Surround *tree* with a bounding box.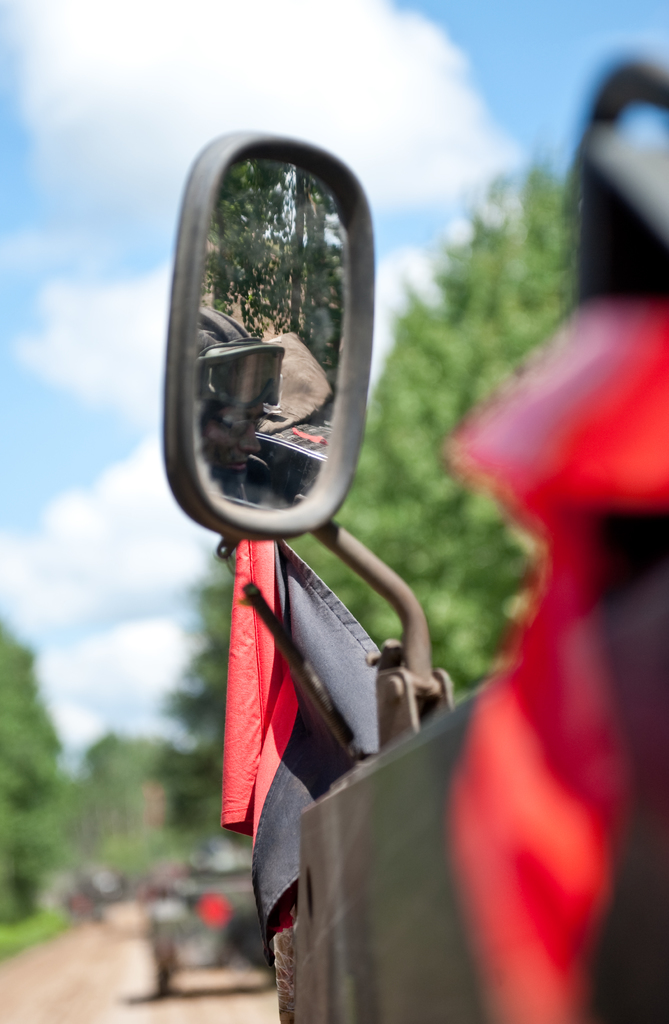
select_region(157, 150, 584, 783).
